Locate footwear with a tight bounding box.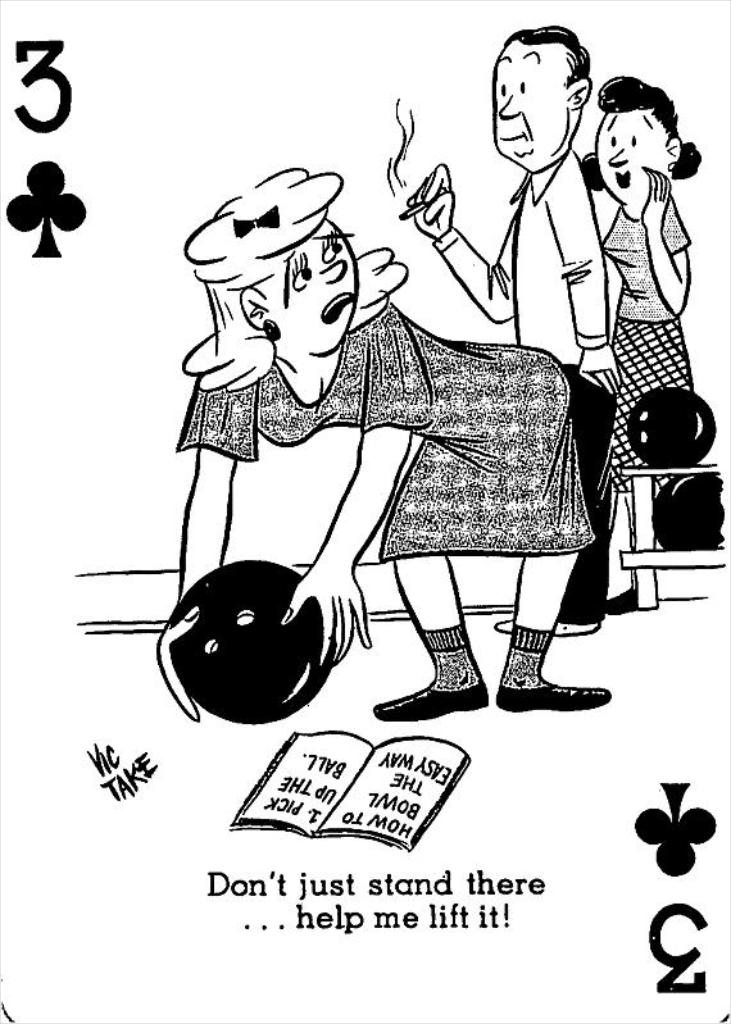
box=[603, 591, 639, 614].
